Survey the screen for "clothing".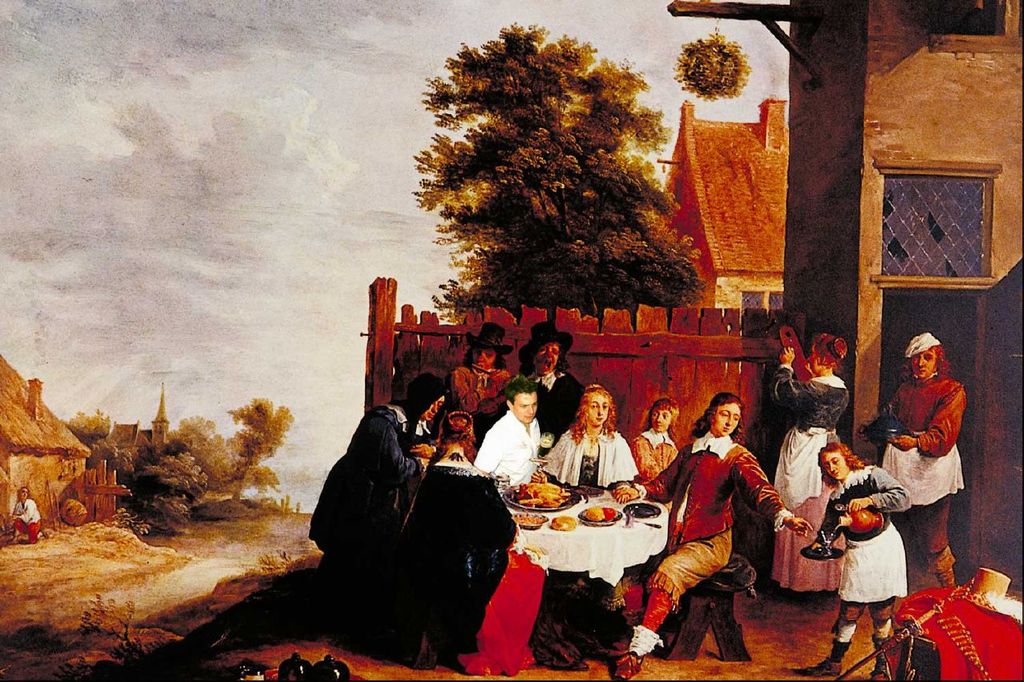
Survey found: bbox=[885, 372, 958, 512].
